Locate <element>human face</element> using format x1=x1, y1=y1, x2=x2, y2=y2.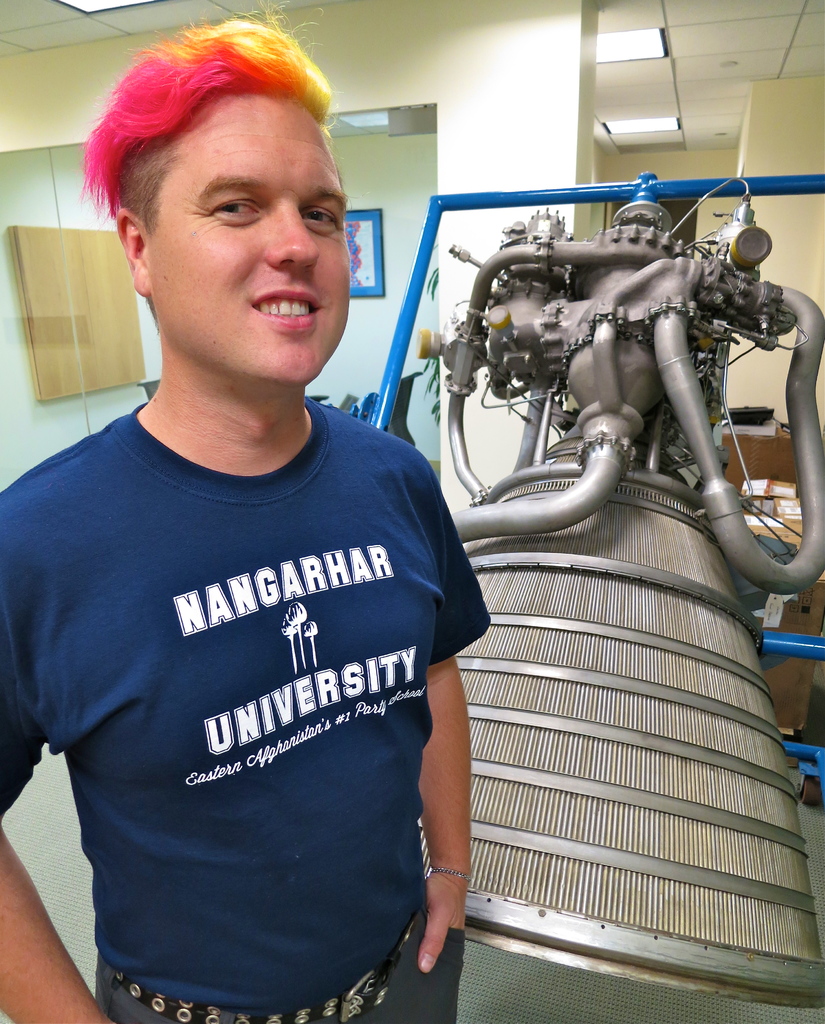
x1=140, y1=94, x2=347, y2=393.
